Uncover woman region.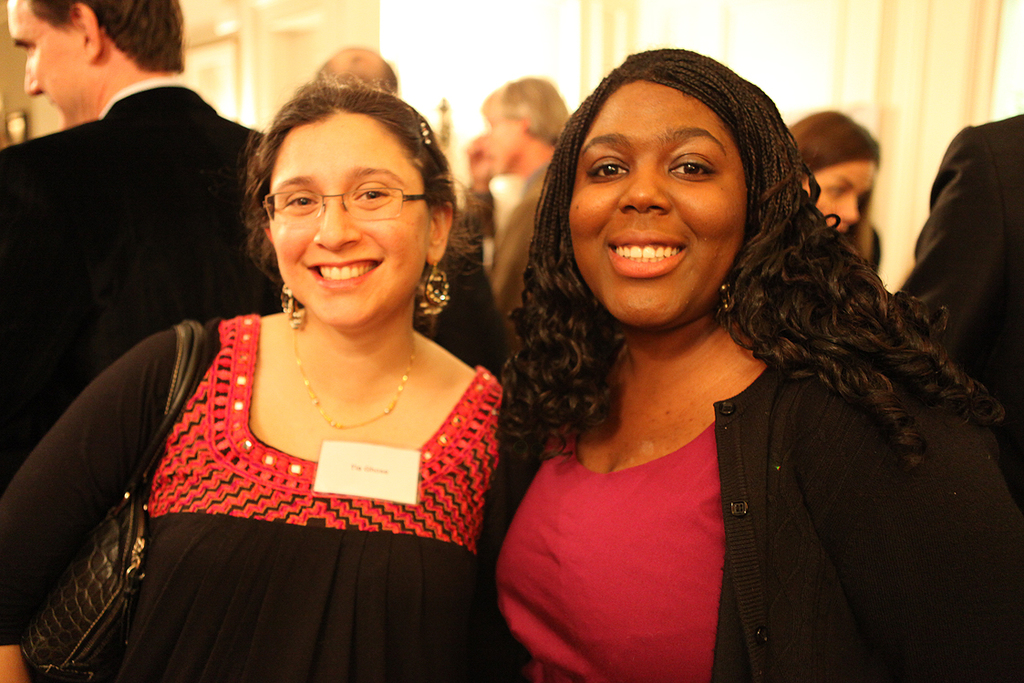
Uncovered: bbox=[475, 43, 1023, 682].
